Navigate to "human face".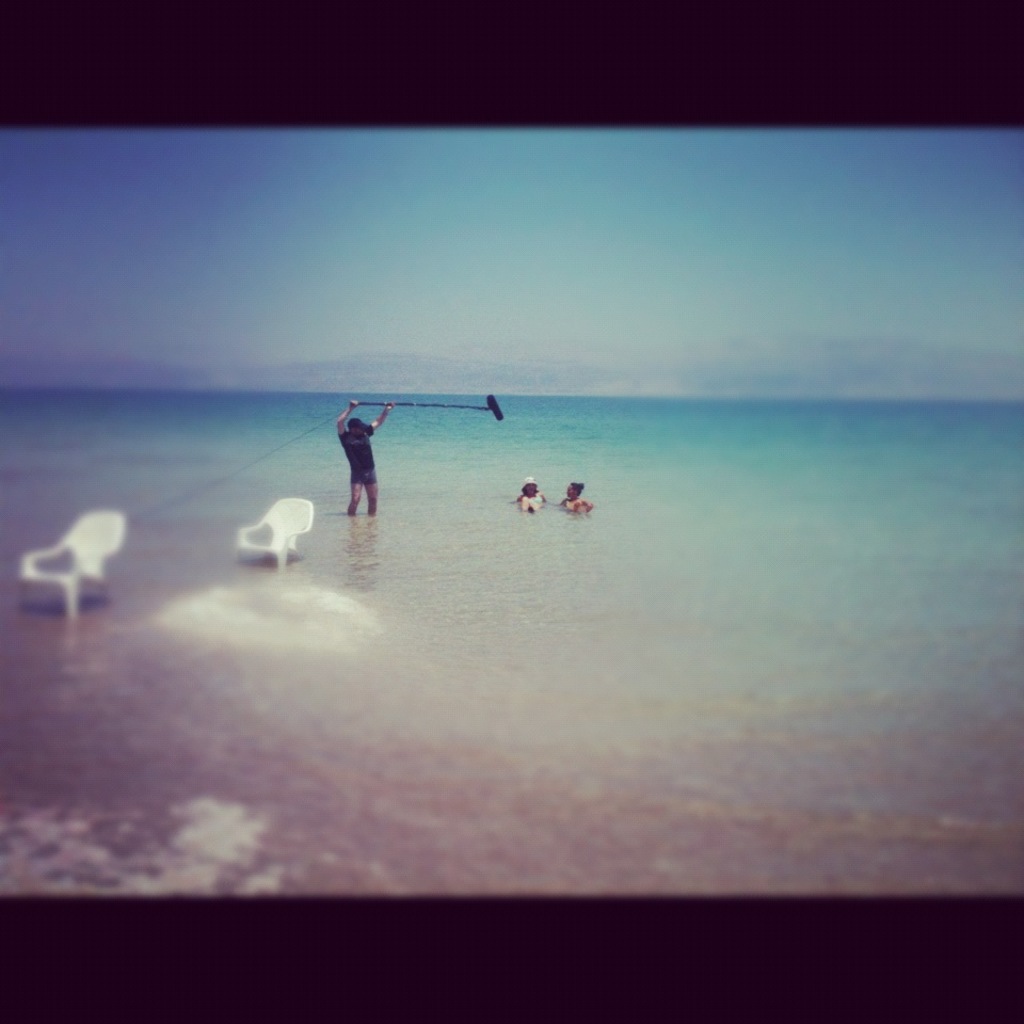
Navigation target: select_region(565, 483, 576, 496).
